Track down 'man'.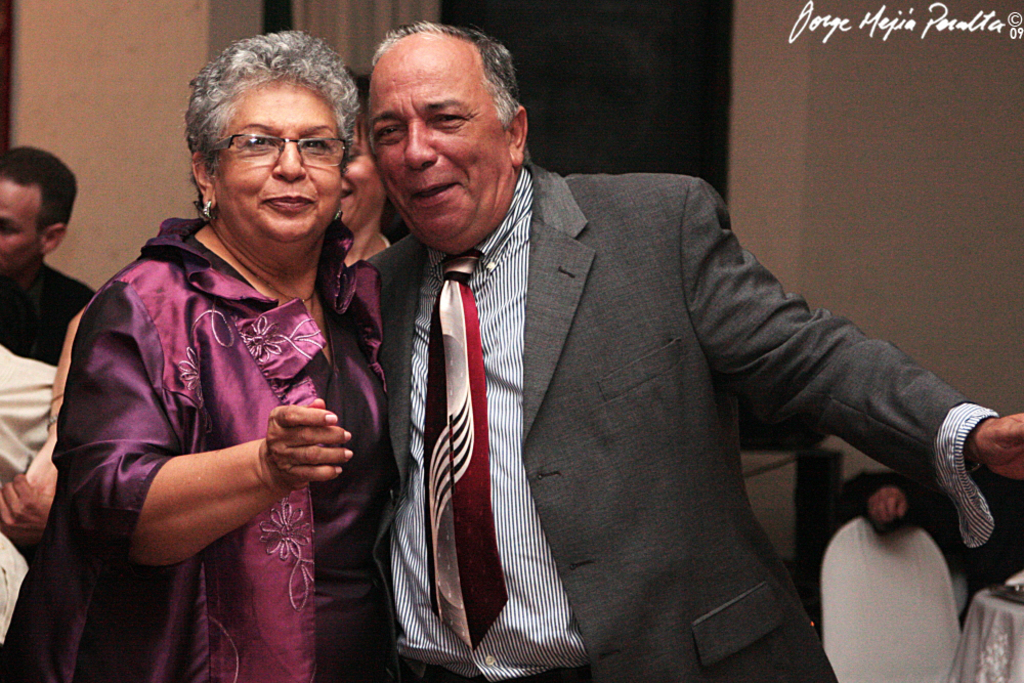
Tracked to (0,147,99,560).
